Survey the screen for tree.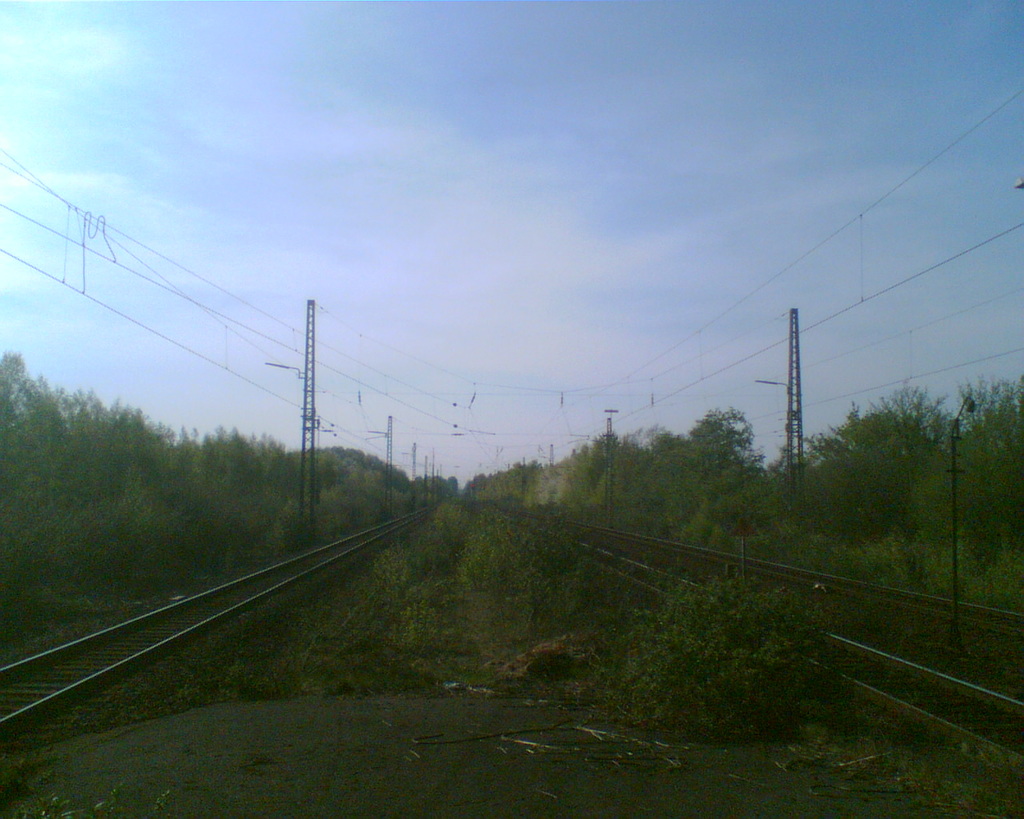
Survey found: left=460, top=426, right=682, bottom=544.
